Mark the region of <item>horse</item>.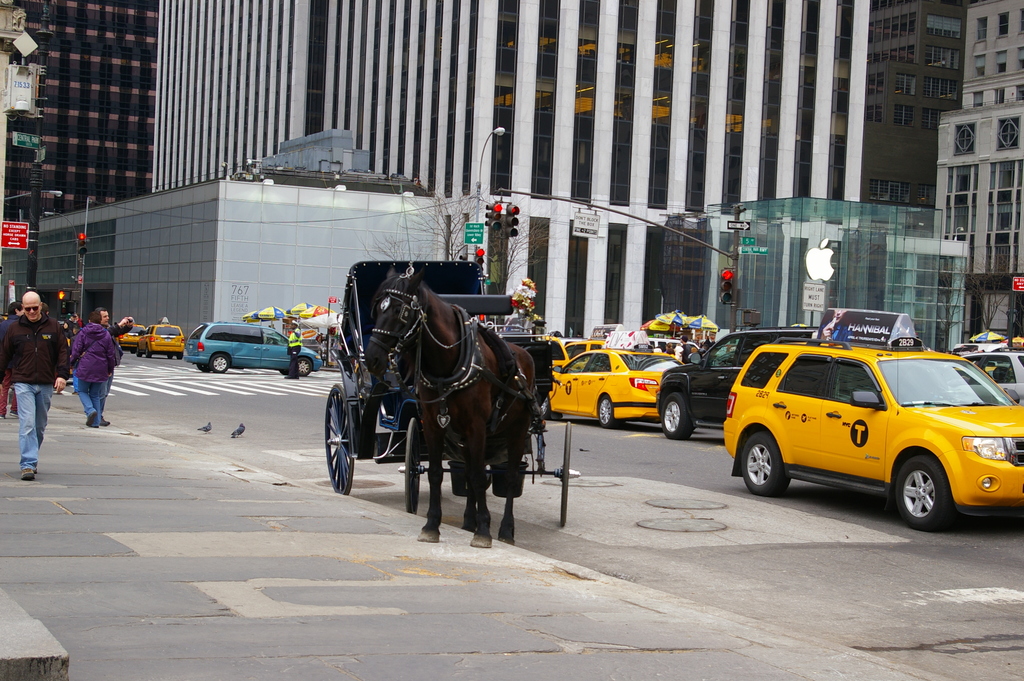
Region: rect(364, 267, 536, 553).
